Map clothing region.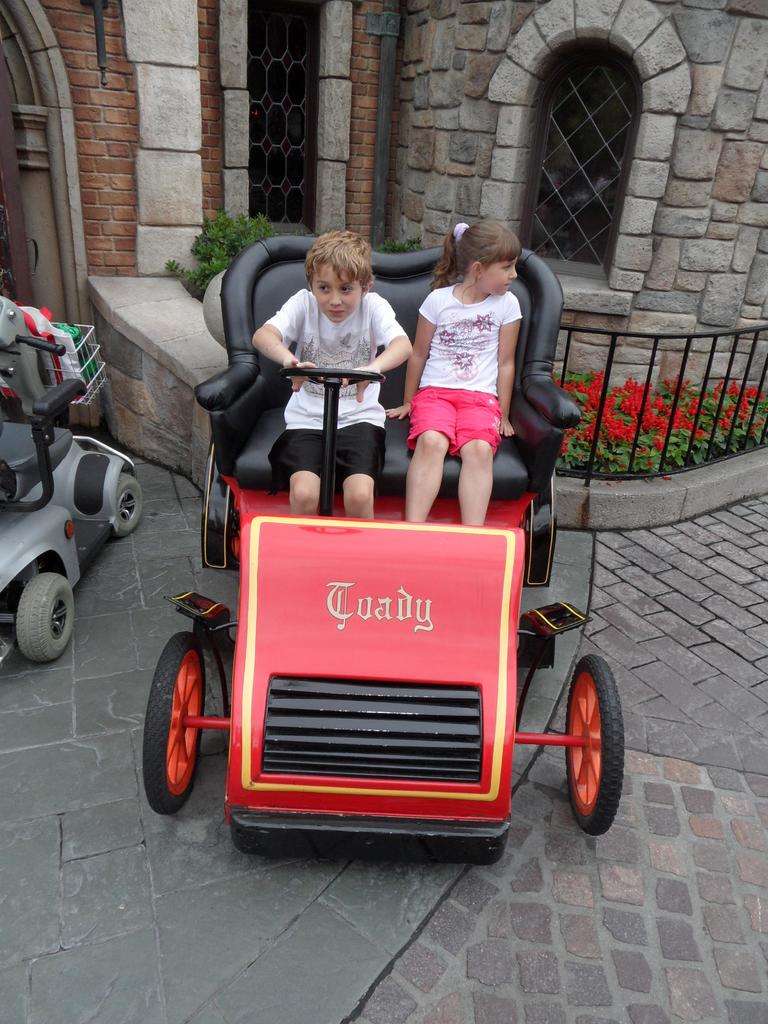
Mapped to 259/290/404/428.
